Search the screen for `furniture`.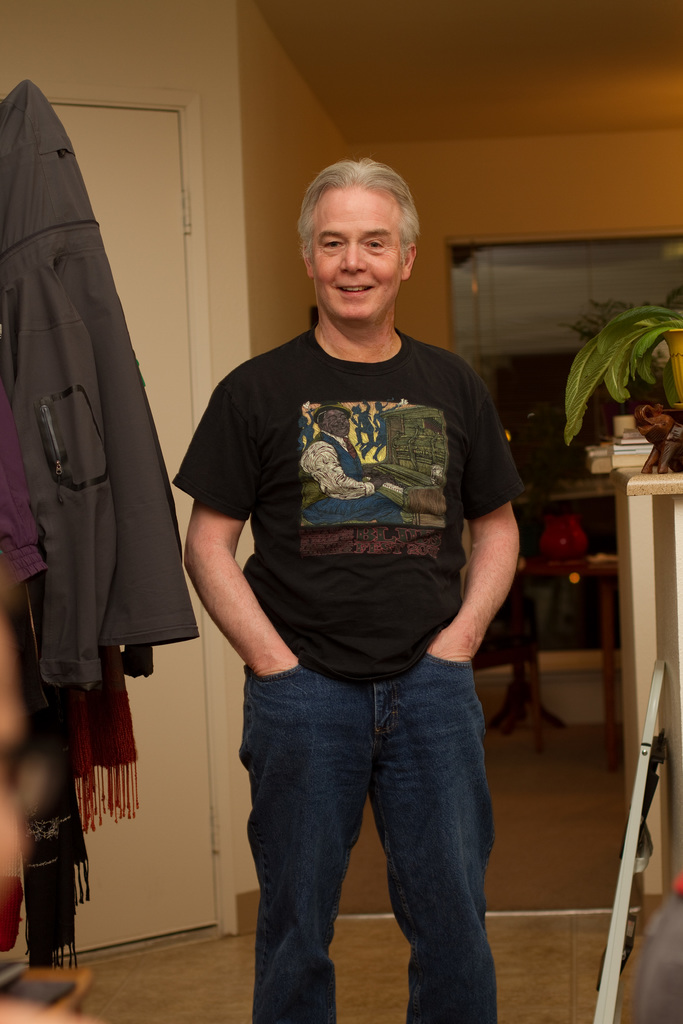
Found at crop(613, 469, 682, 898).
